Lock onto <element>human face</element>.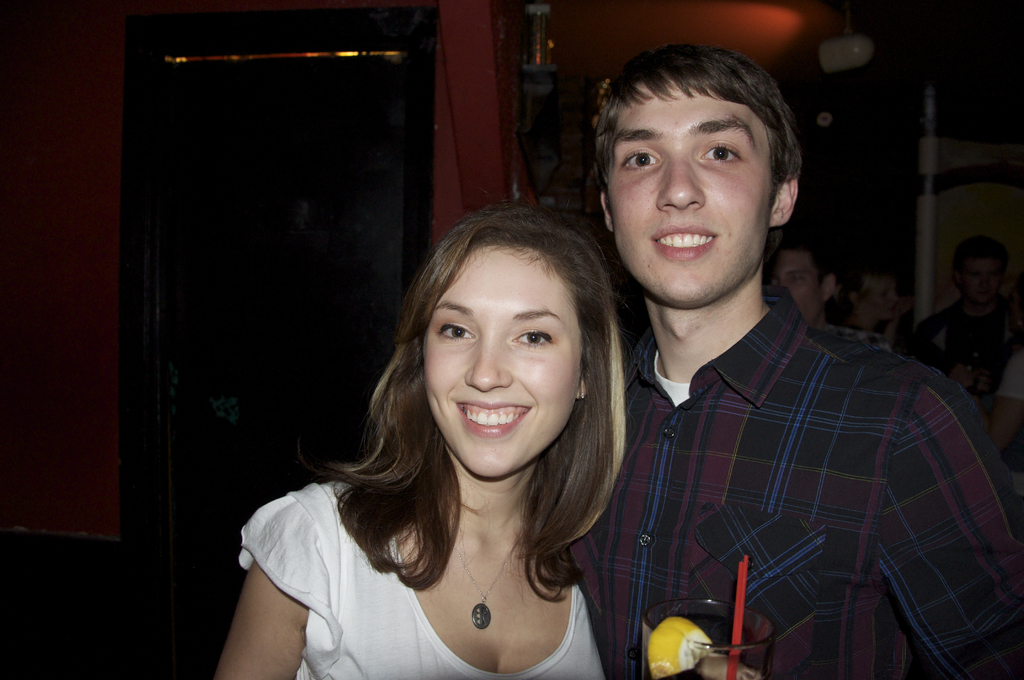
Locked: 961/254/1003/298.
